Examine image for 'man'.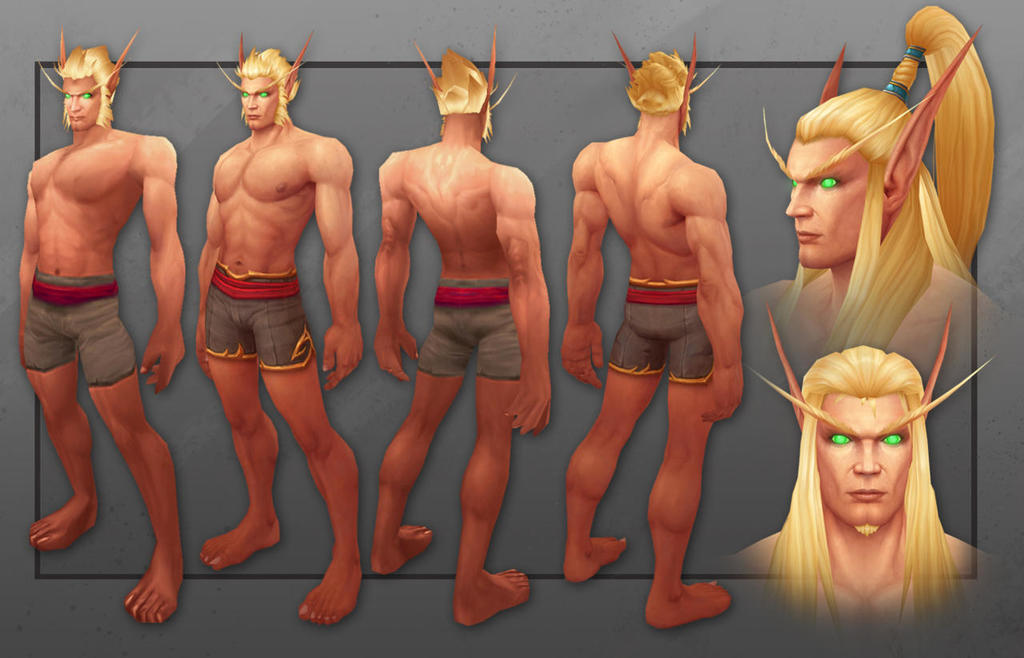
Examination result: bbox(759, 3, 996, 365).
